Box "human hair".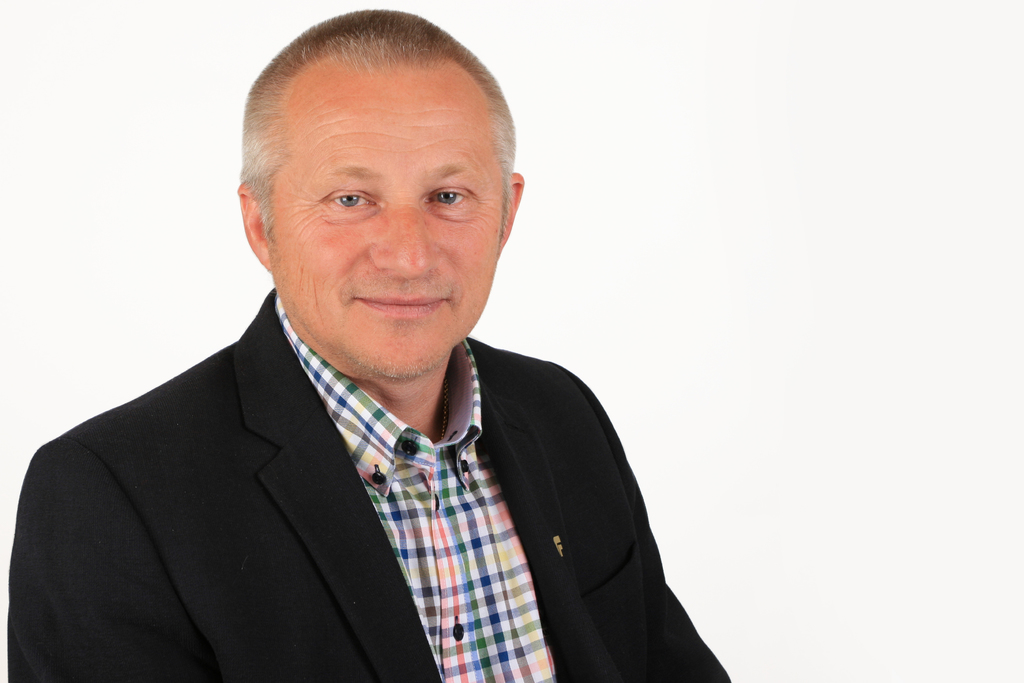
[243,15,515,242].
